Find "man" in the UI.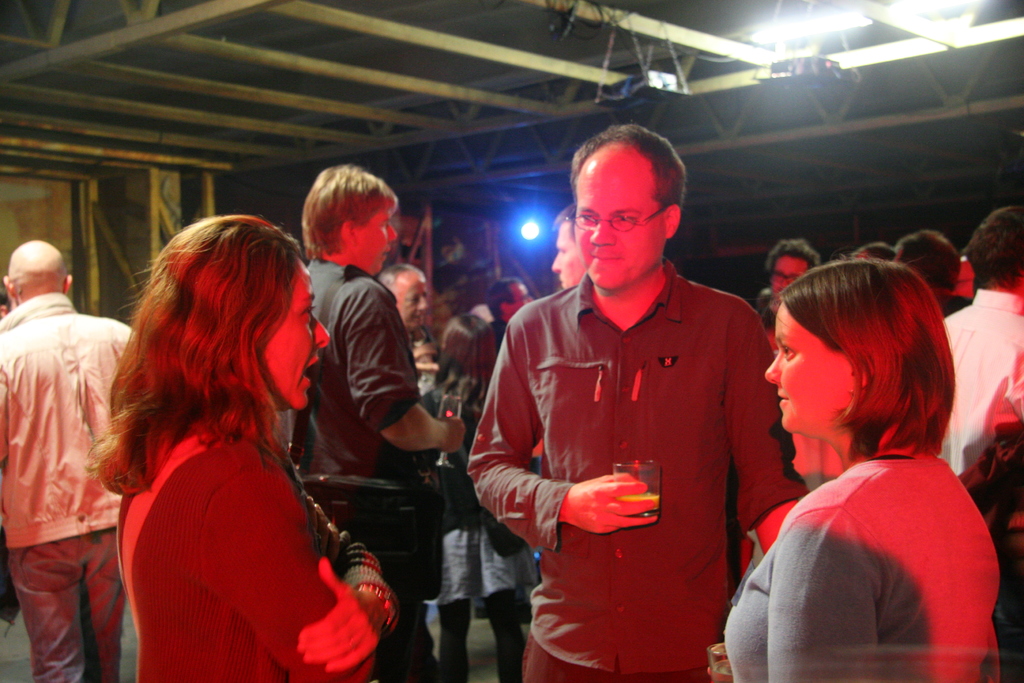
UI element at box=[378, 263, 445, 379].
